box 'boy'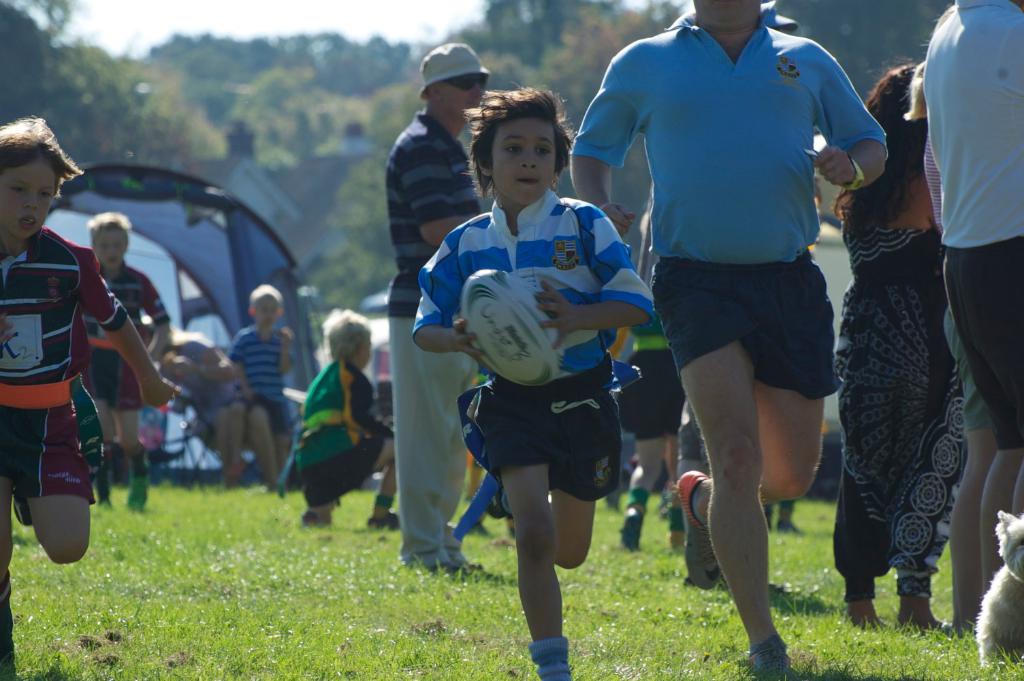
box=[599, 293, 690, 551]
